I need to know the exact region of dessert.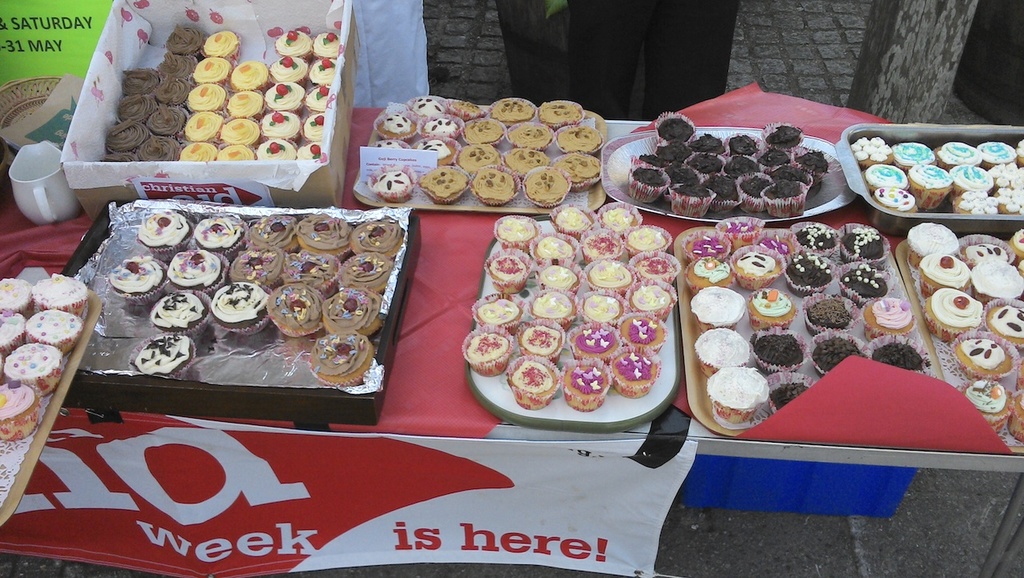
Region: region(426, 147, 457, 169).
